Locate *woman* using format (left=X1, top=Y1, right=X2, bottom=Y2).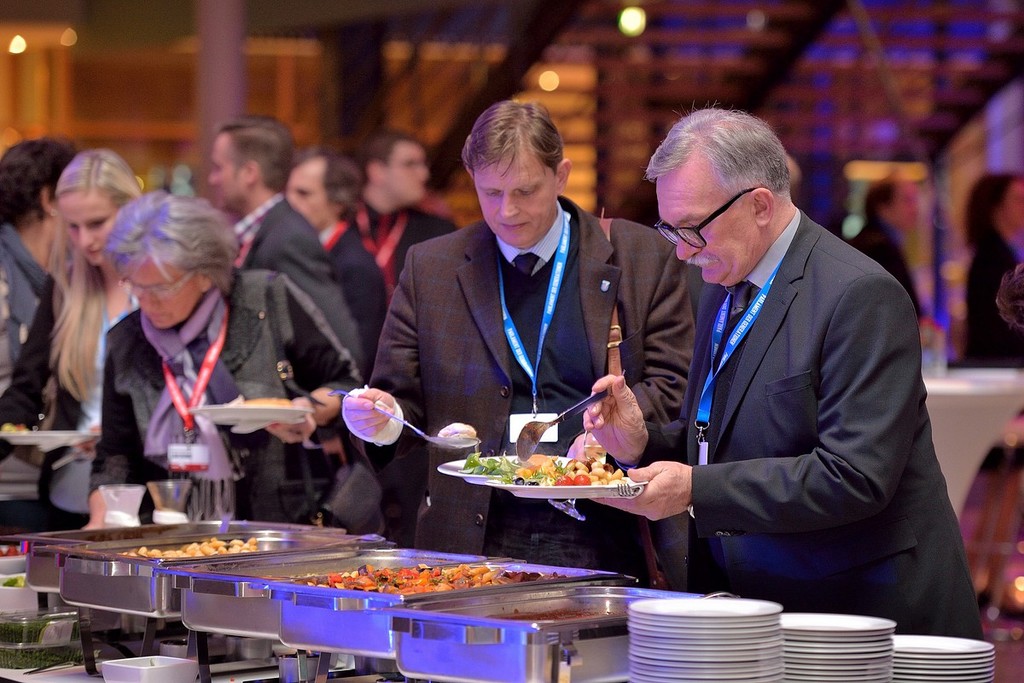
(left=0, top=147, right=164, bottom=521).
